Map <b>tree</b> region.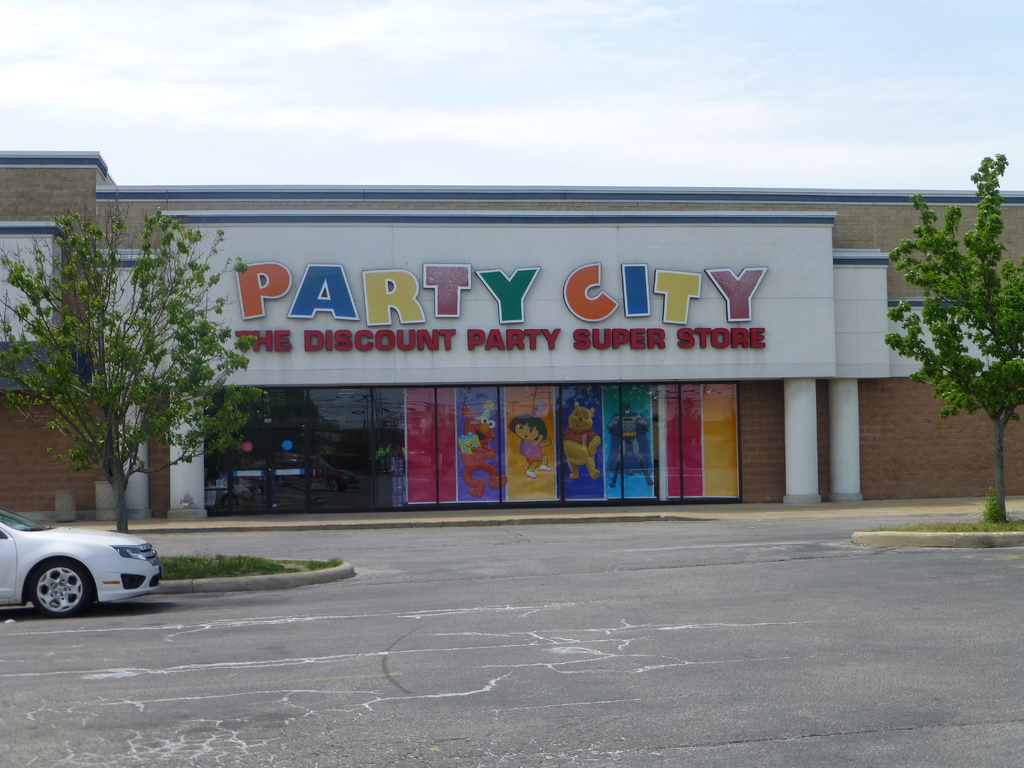
Mapped to {"x1": 14, "y1": 191, "x2": 260, "y2": 529}.
